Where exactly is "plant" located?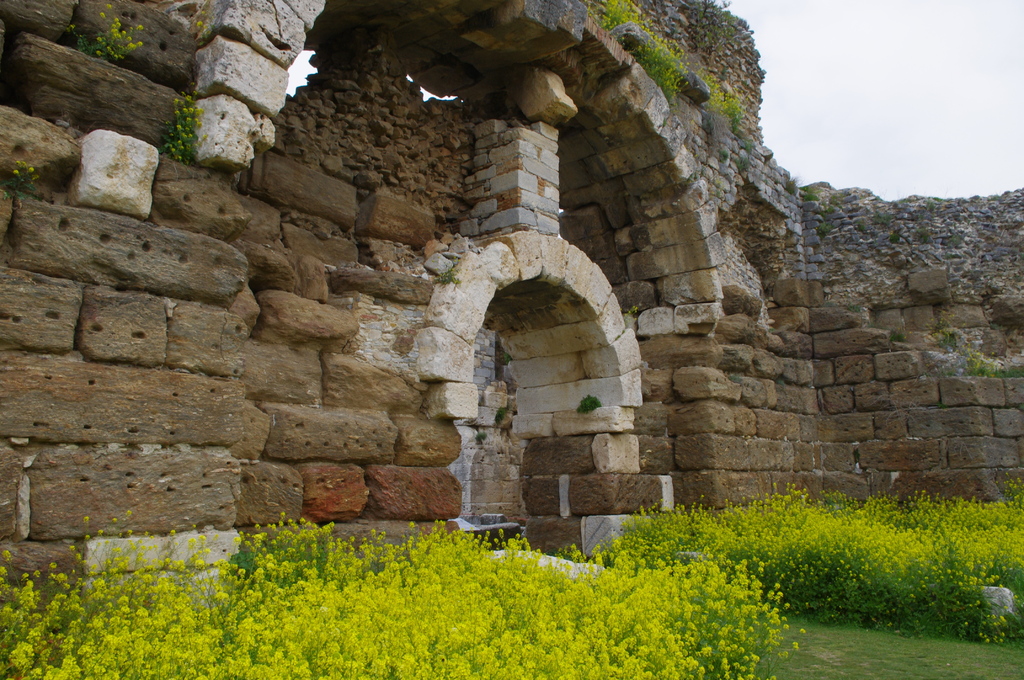
Its bounding box is x1=741 y1=142 x2=756 y2=156.
